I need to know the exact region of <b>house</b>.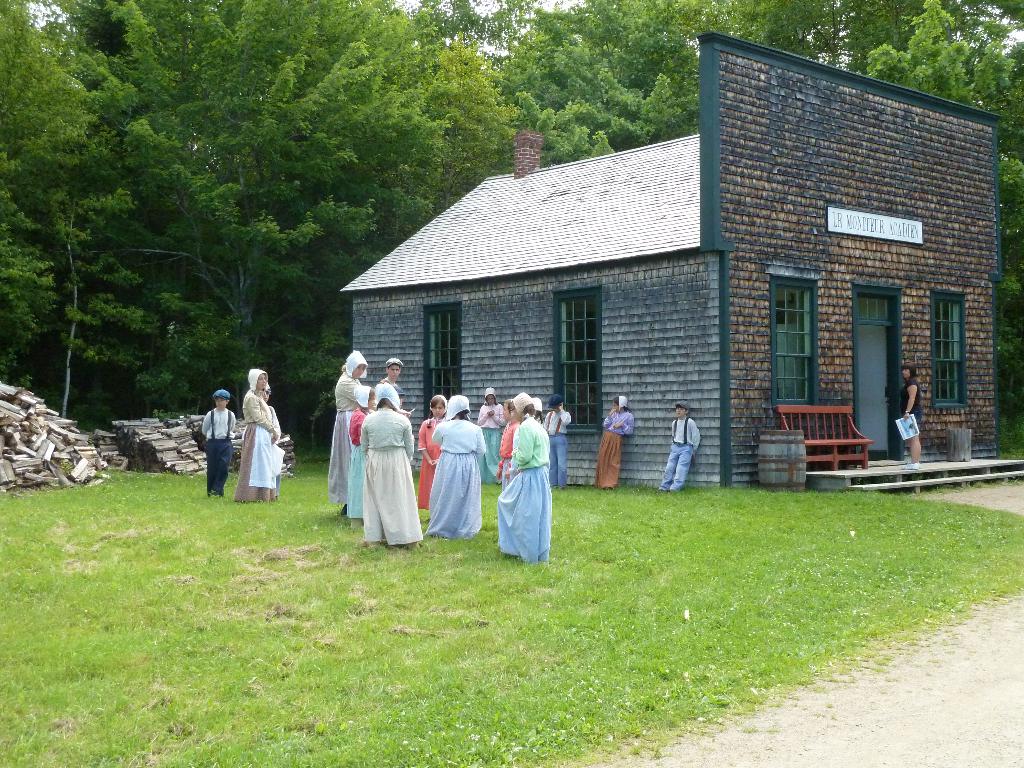
Region: Rect(339, 36, 1003, 491).
